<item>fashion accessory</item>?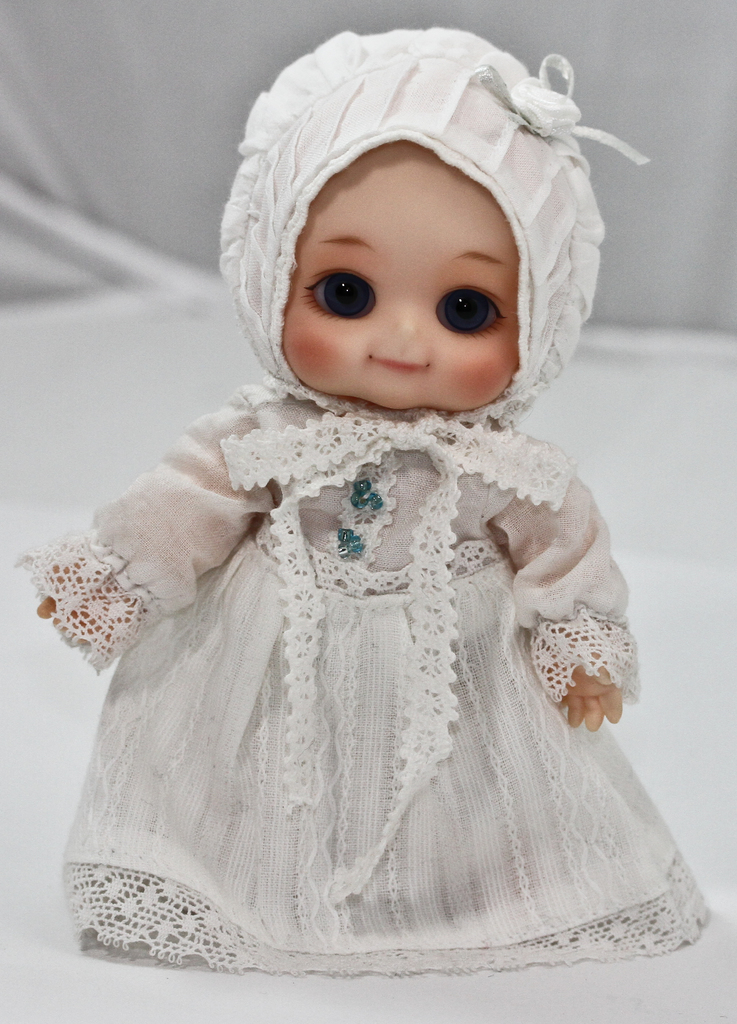
left=220, top=29, right=648, bottom=430
